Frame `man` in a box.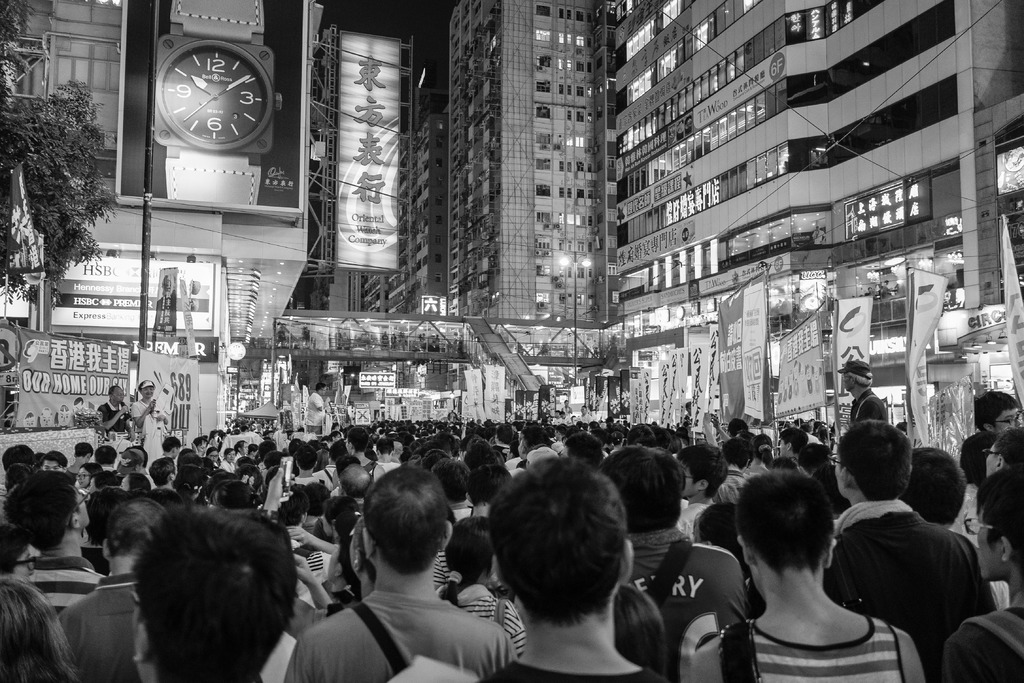
x1=675 y1=447 x2=730 y2=531.
